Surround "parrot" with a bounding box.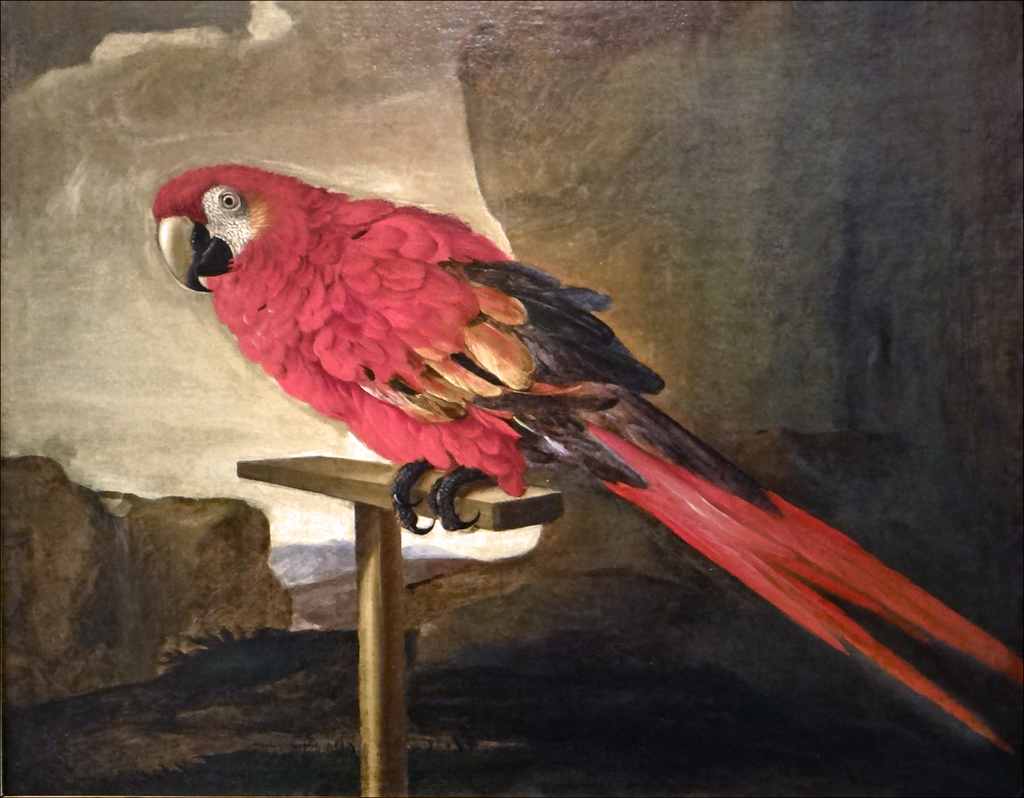
<box>148,164,1023,668</box>.
